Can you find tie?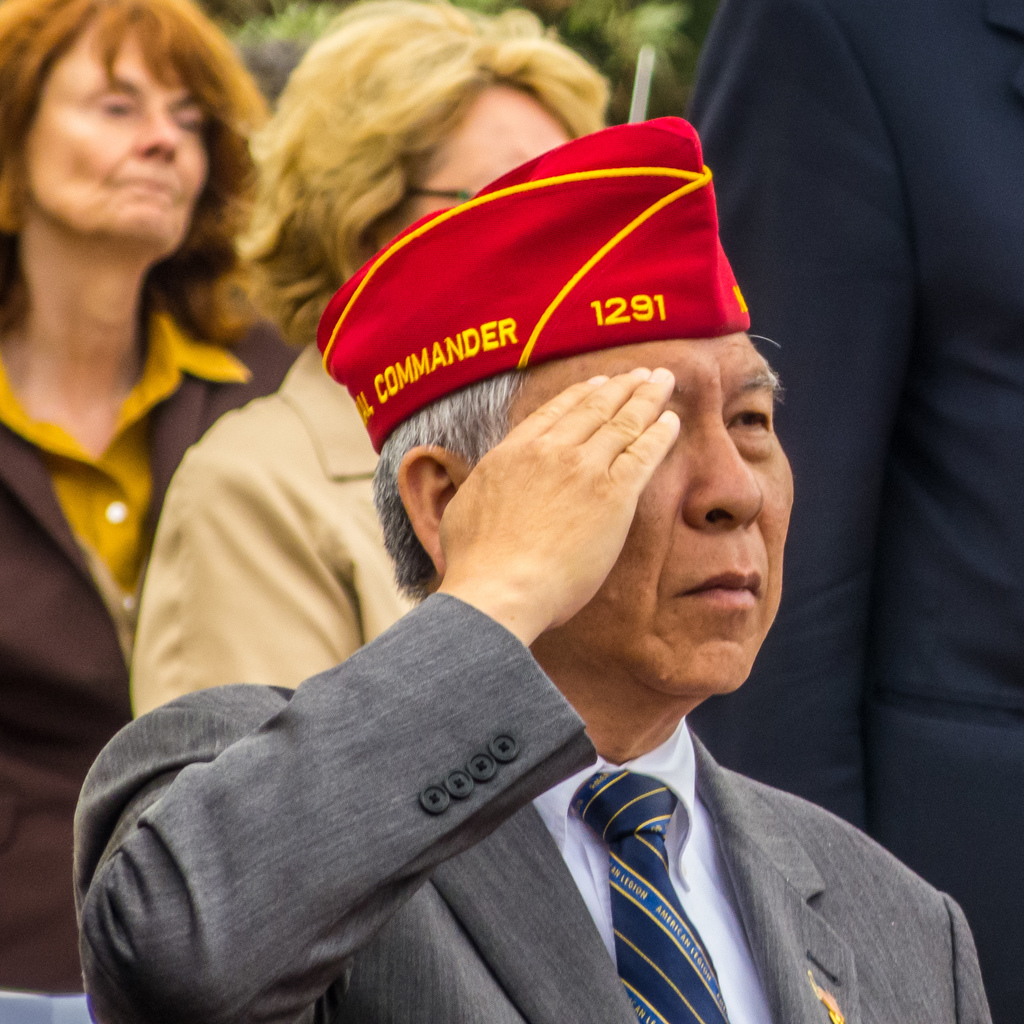
Yes, bounding box: <bbox>570, 769, 728, 1023</bbox>.
